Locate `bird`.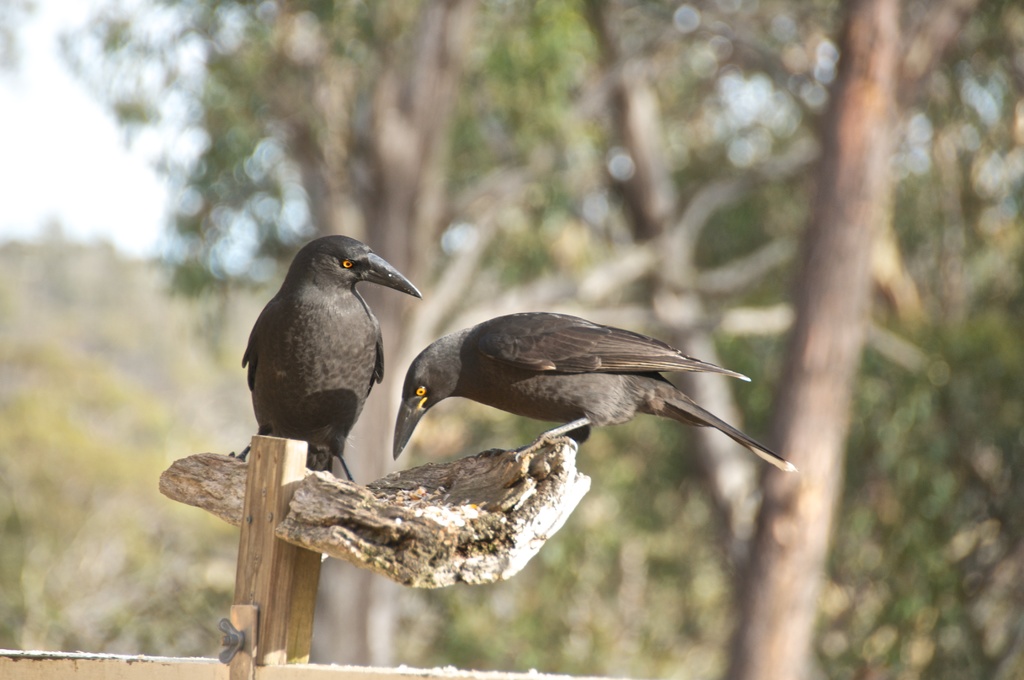
Bounding box: bbox(394, 305, 804, 478).
